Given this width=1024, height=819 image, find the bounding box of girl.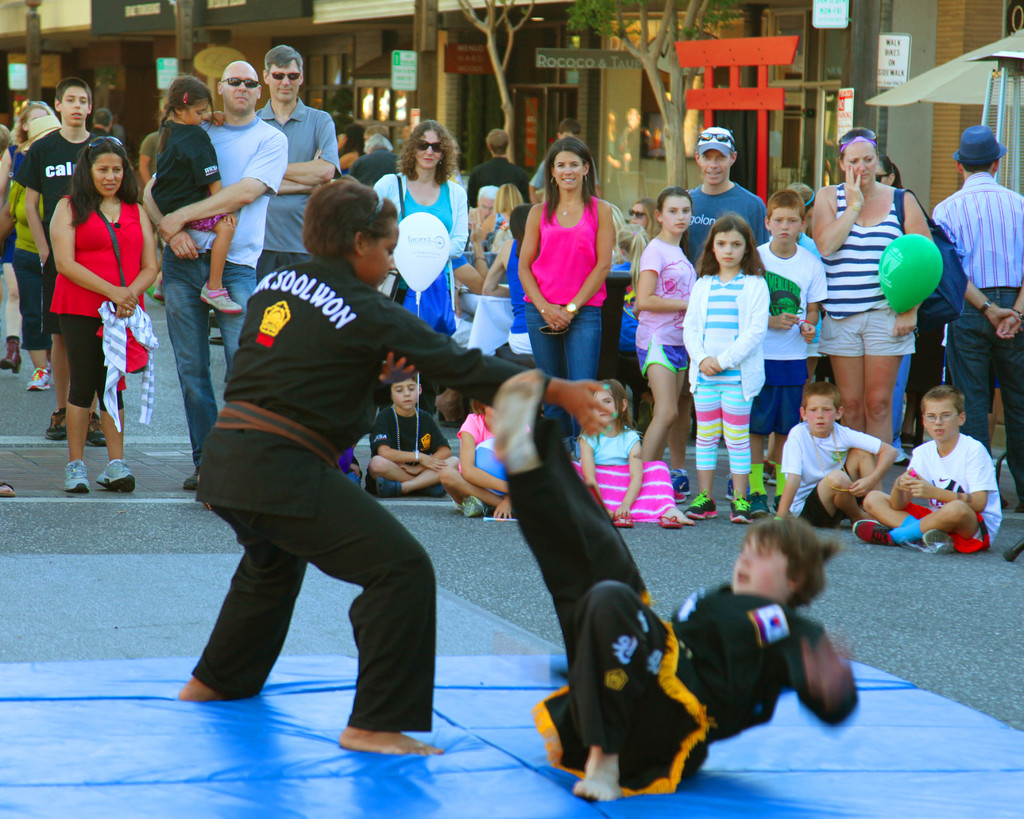
566,378,701,525.
